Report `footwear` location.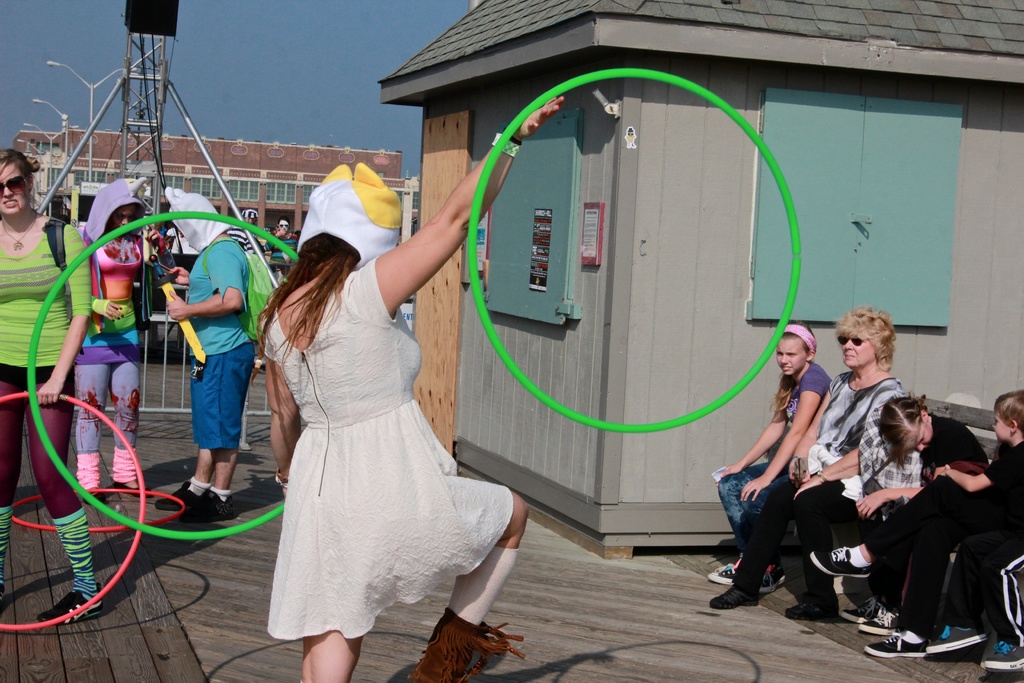
Report: [left=977, top=638, right=1023, bottom=675].
